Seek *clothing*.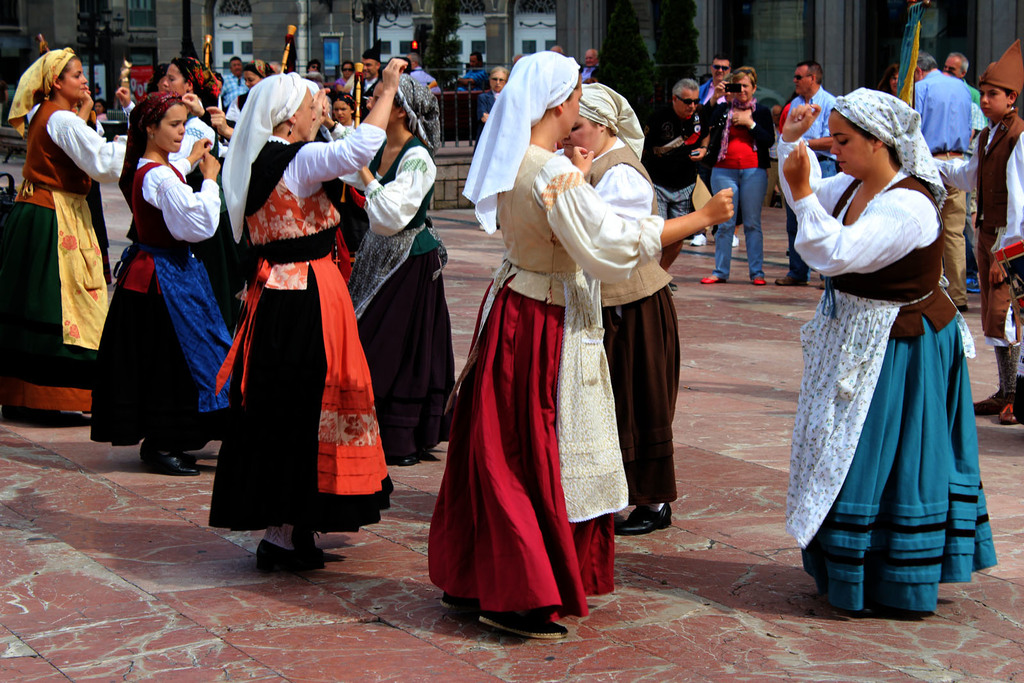
region(699, 94, 775, 278).
